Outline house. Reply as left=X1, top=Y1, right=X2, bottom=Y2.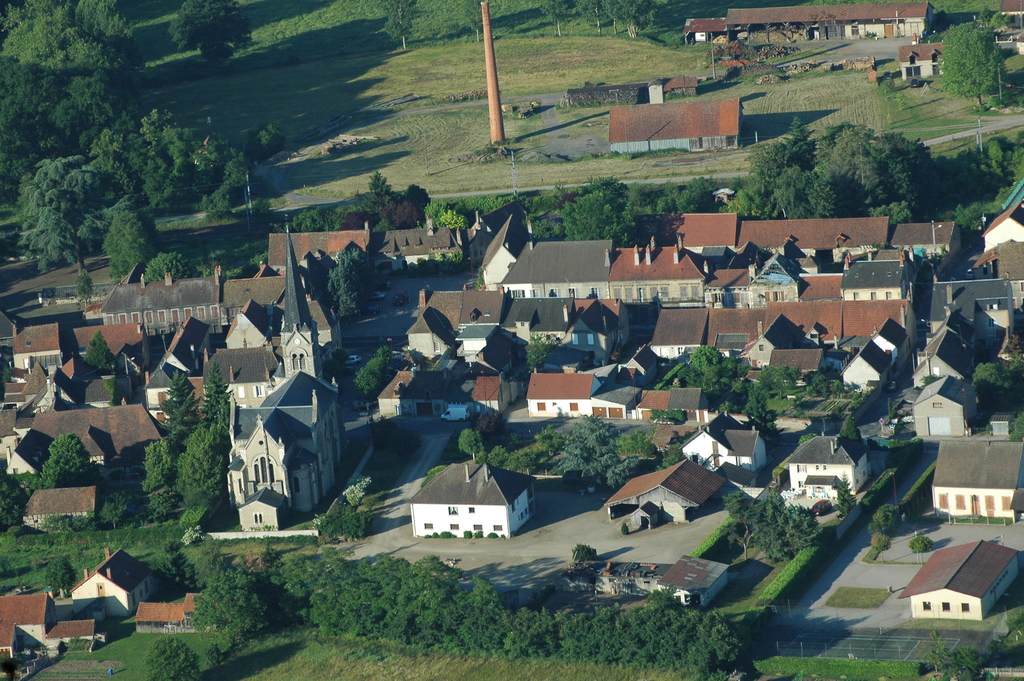
left=892, top=539, right=1023, bottom=618.
